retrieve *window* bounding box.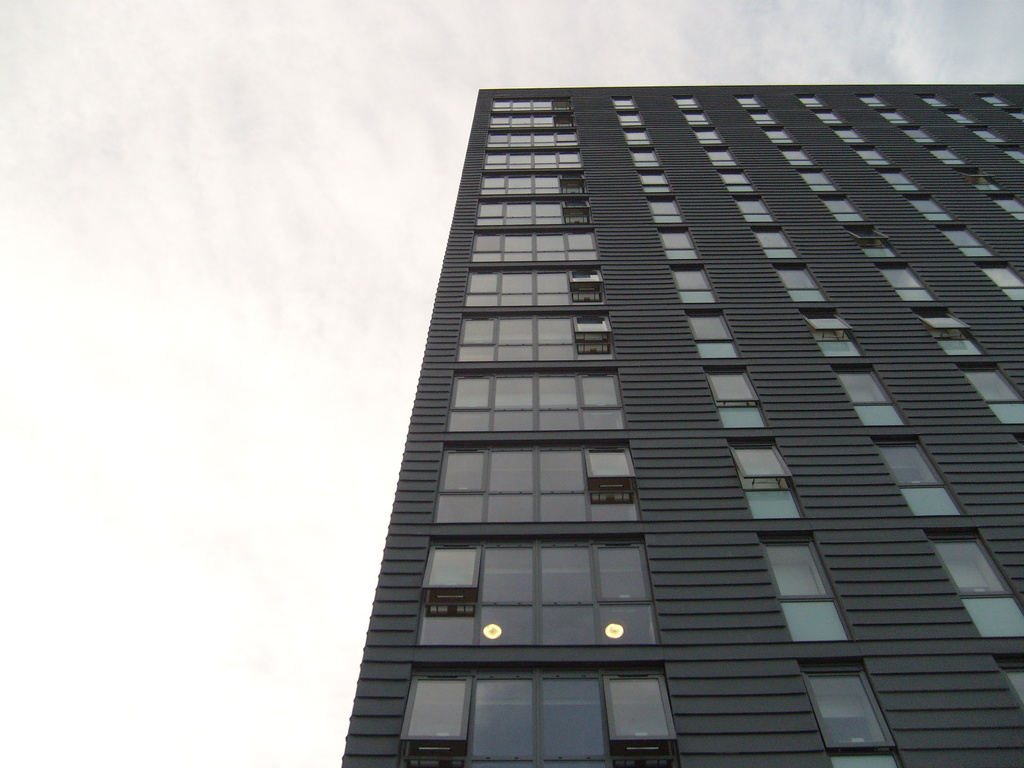
Bounding box: select_region(729, 444, 795, 491).
